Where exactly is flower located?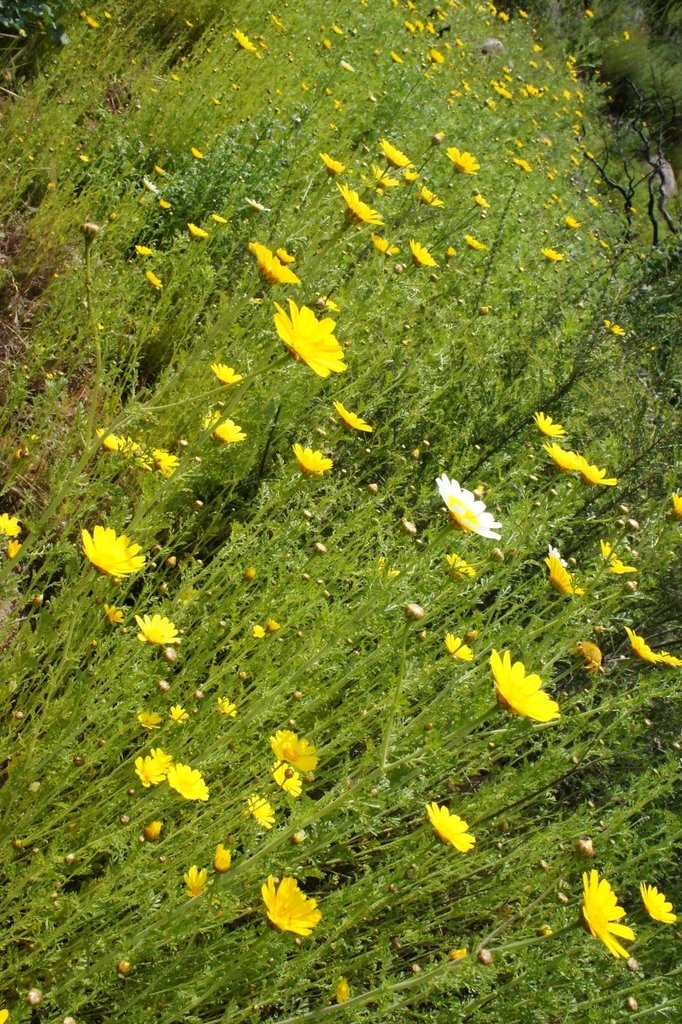
Its bounding box is crop(445, 243, 457, 260).
